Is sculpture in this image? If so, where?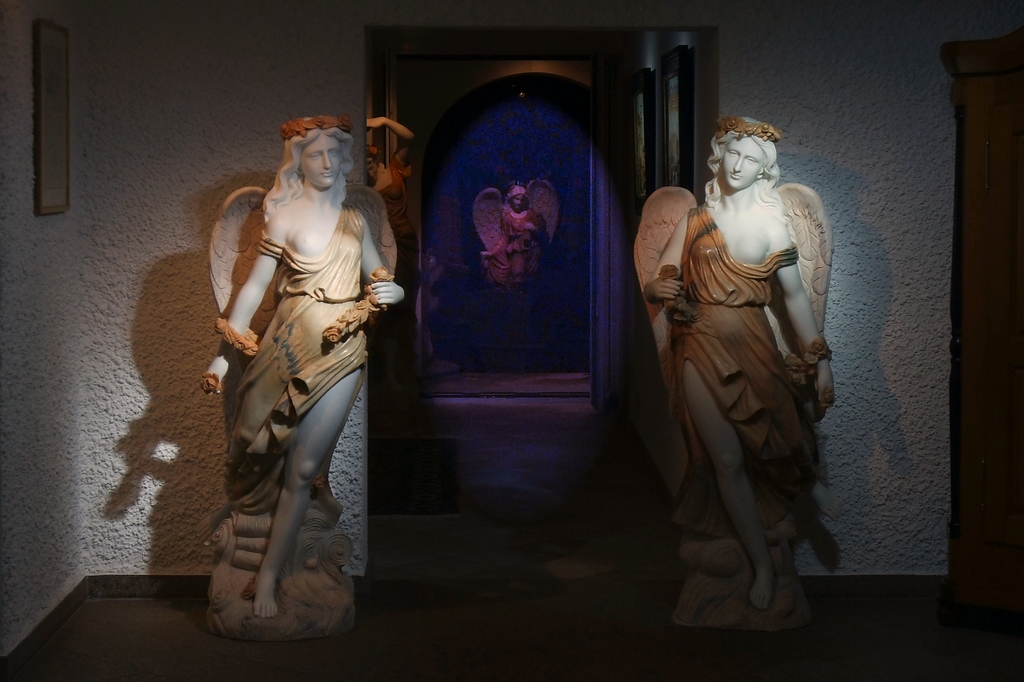
Yes, at x1=362 y1=115 x2=430 y2=368.
